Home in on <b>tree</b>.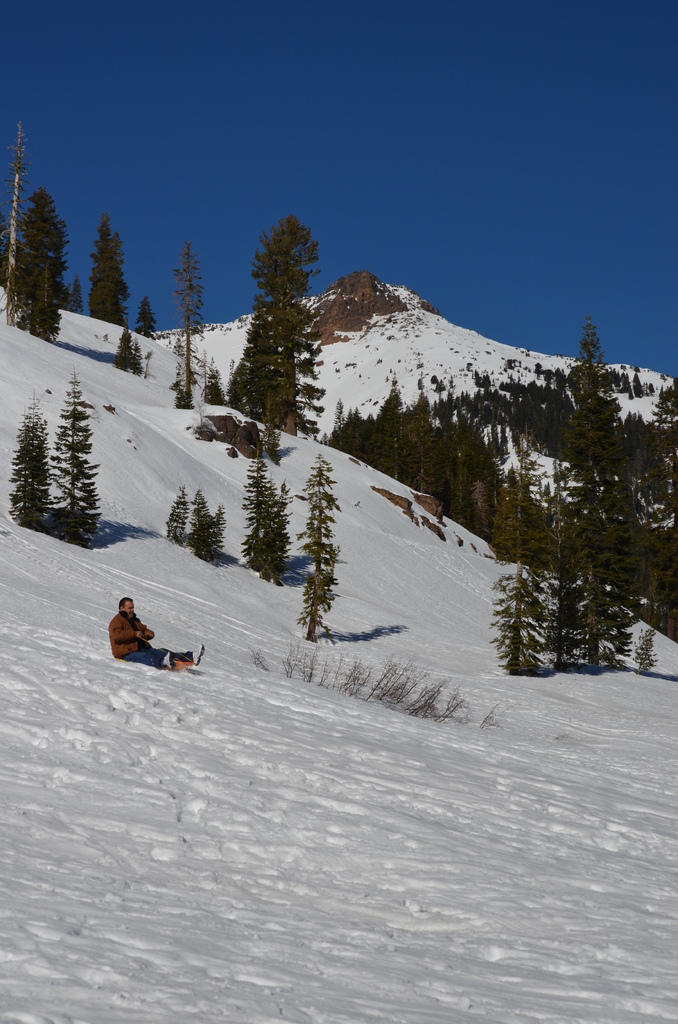
Homed in at 204:357:229:406.
